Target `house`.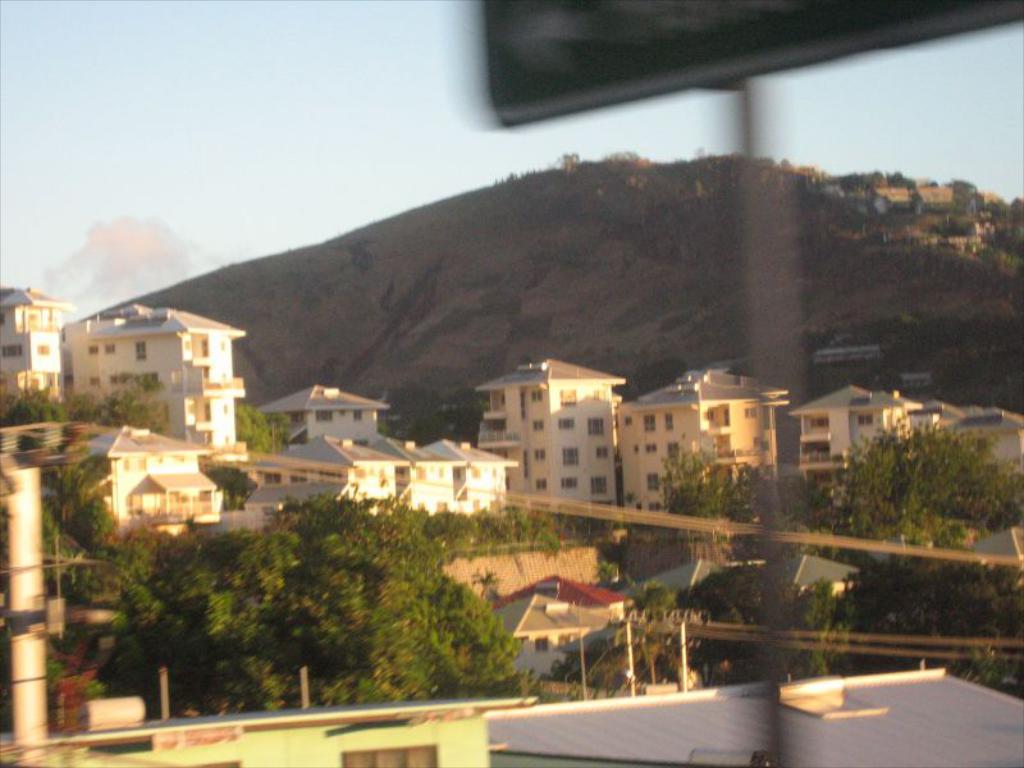
Target region: {"left": 60, "top": 300, "right": 244, "bottom": 452}.
